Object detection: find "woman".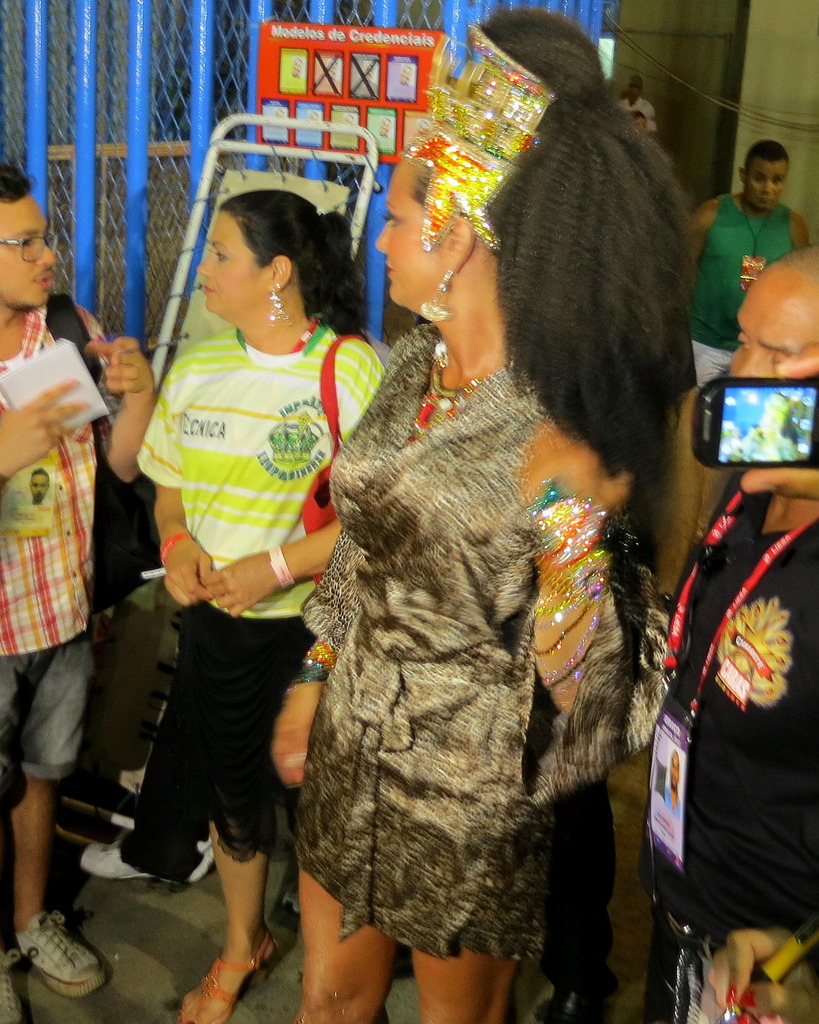
bbox=(751, 424, 782, 459).
